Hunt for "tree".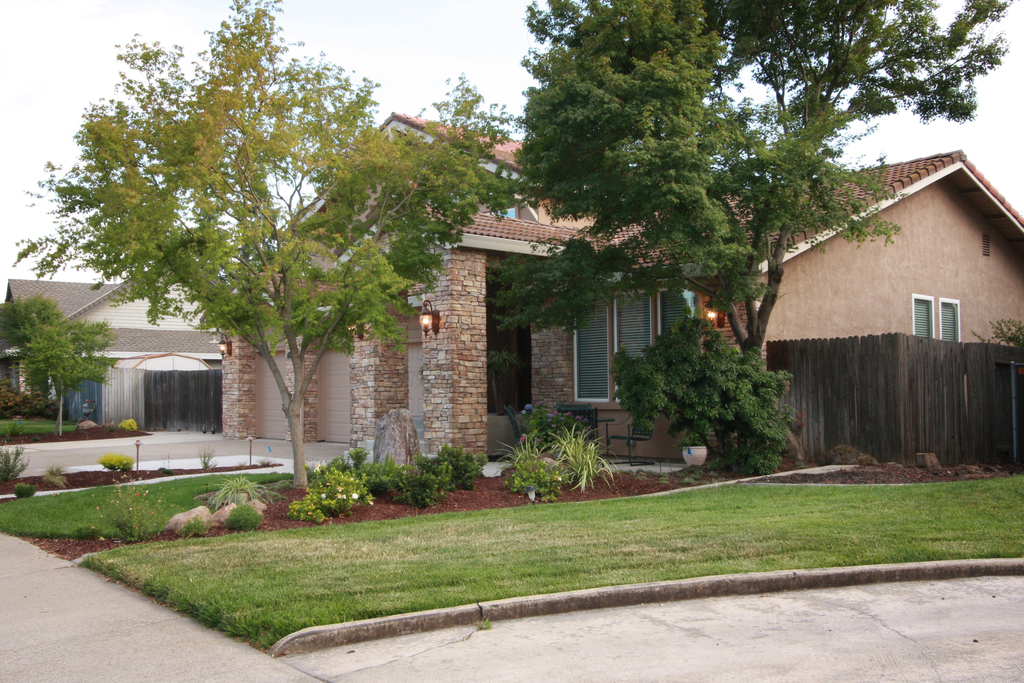
Hunted down at 488/0/1021/477.
